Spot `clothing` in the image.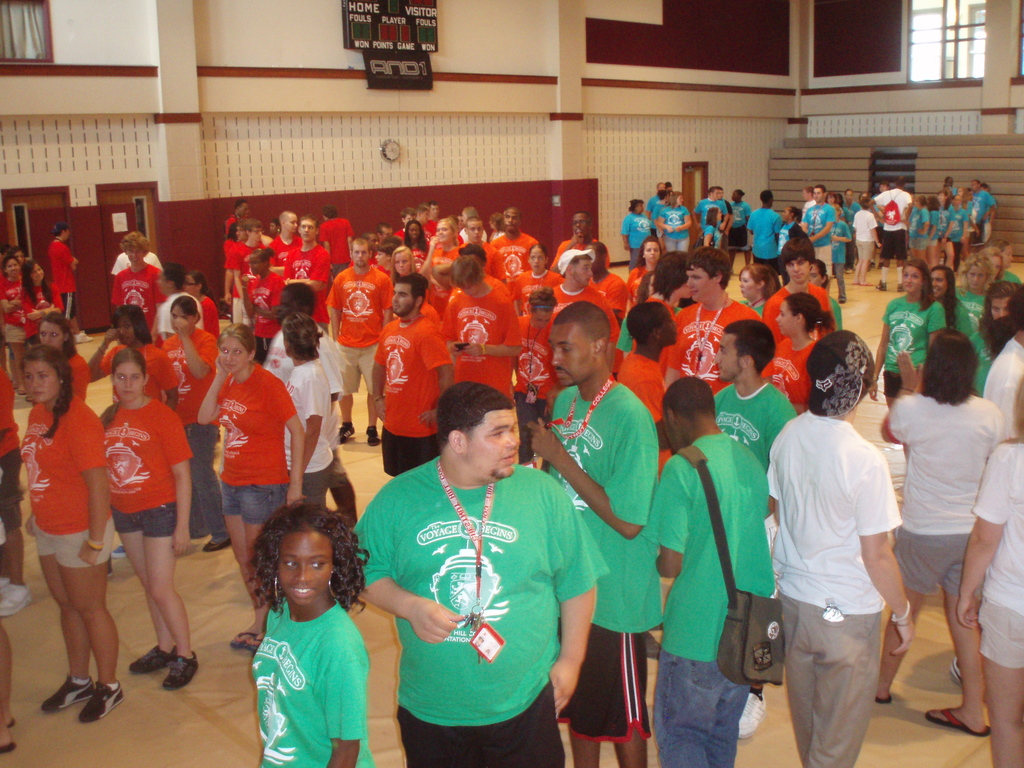
`clothing` found at locate(47, 227, 83, 315).
